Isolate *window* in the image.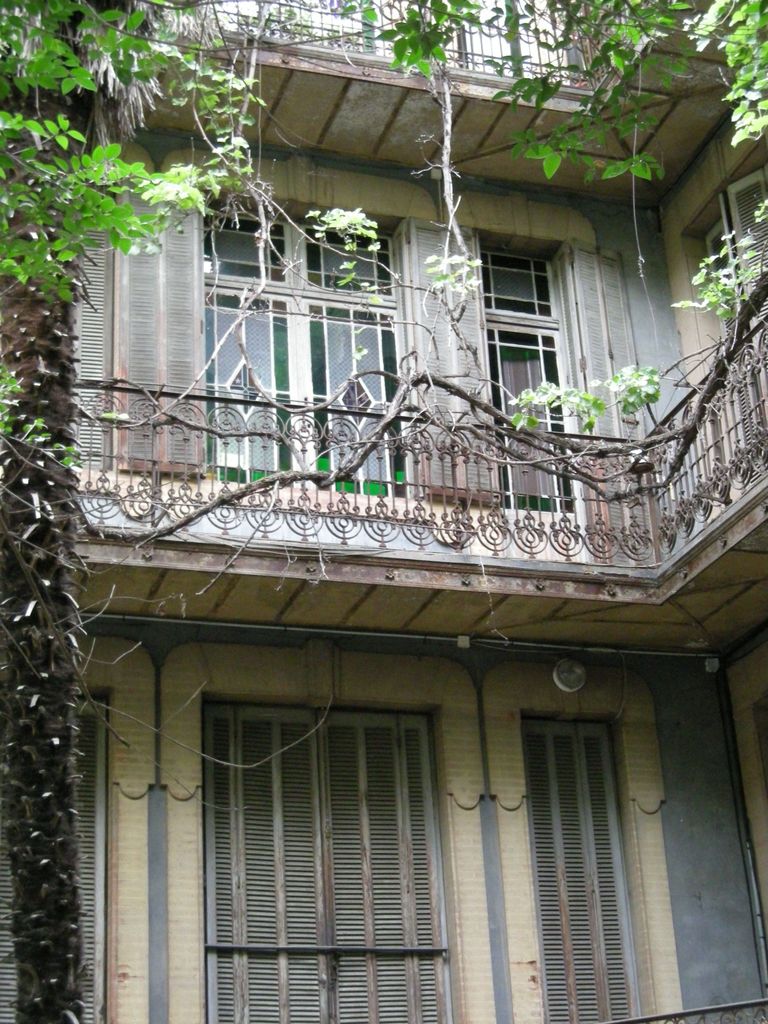
Isolated region: bbox(198, 177, 413, 481).
